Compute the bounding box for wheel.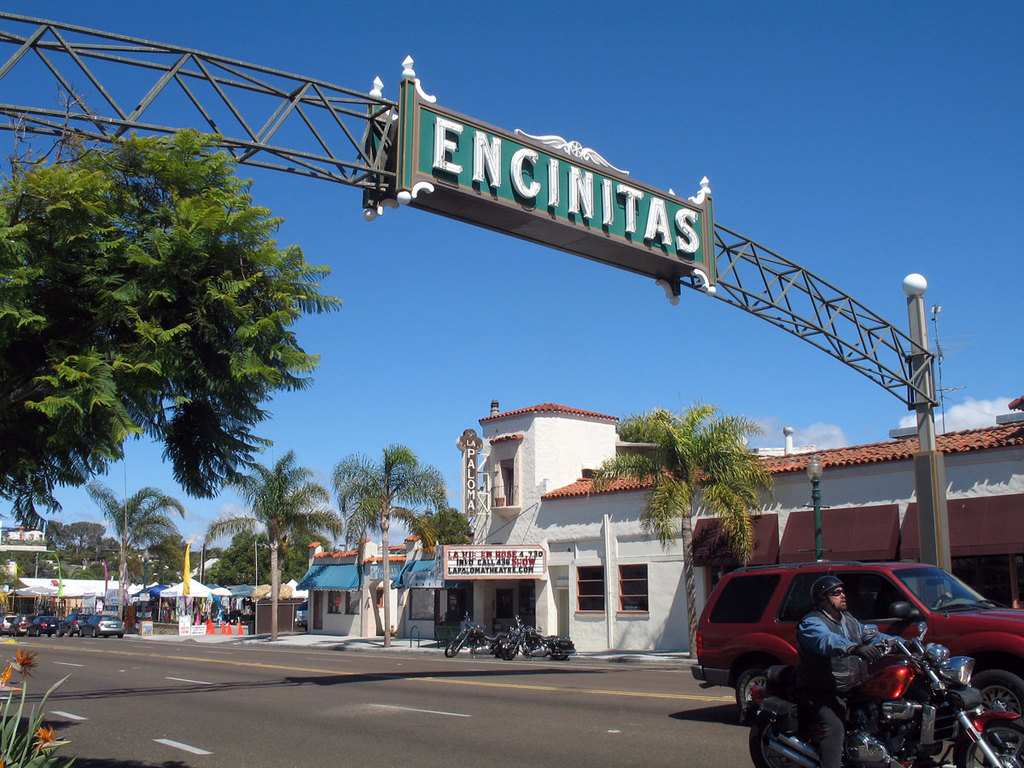
select_region(51, 628, 60, 639).
